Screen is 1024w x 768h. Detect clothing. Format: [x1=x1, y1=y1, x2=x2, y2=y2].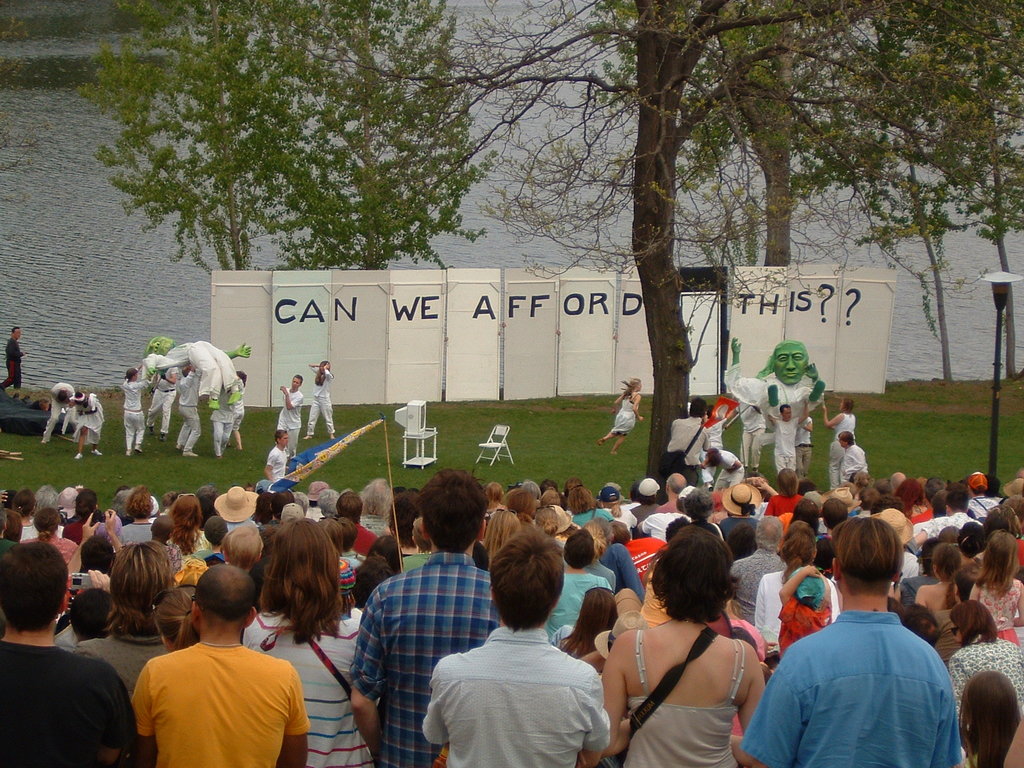
[x1=175, y1=369, x2=202, y2=449].
